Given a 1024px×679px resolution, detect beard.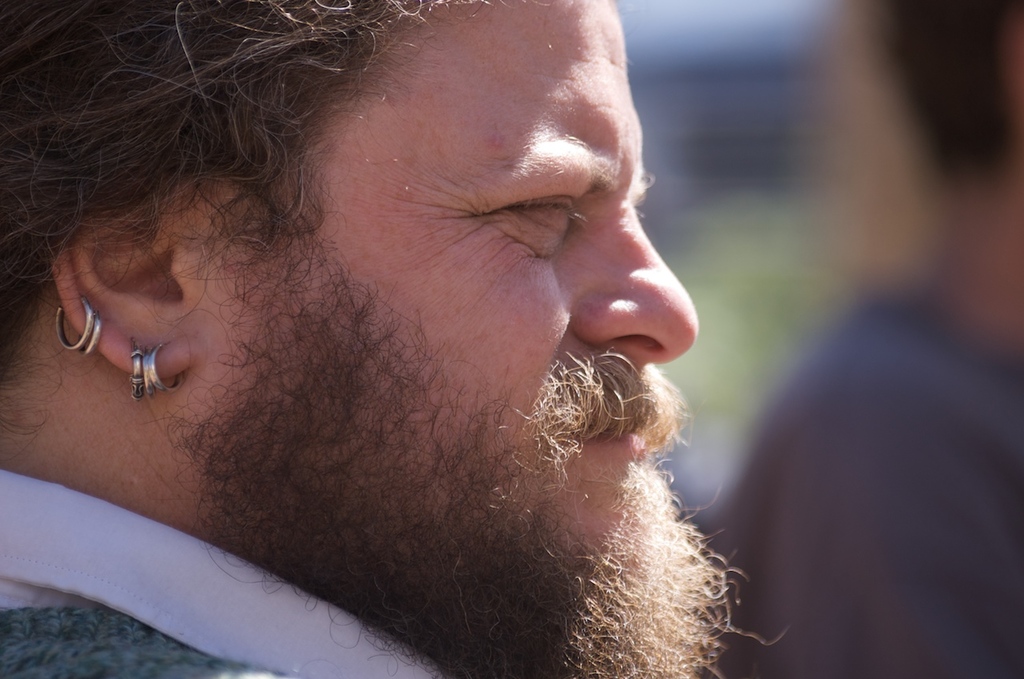
pyautogui.locateOnScreen(140, 237, 796, 678).
